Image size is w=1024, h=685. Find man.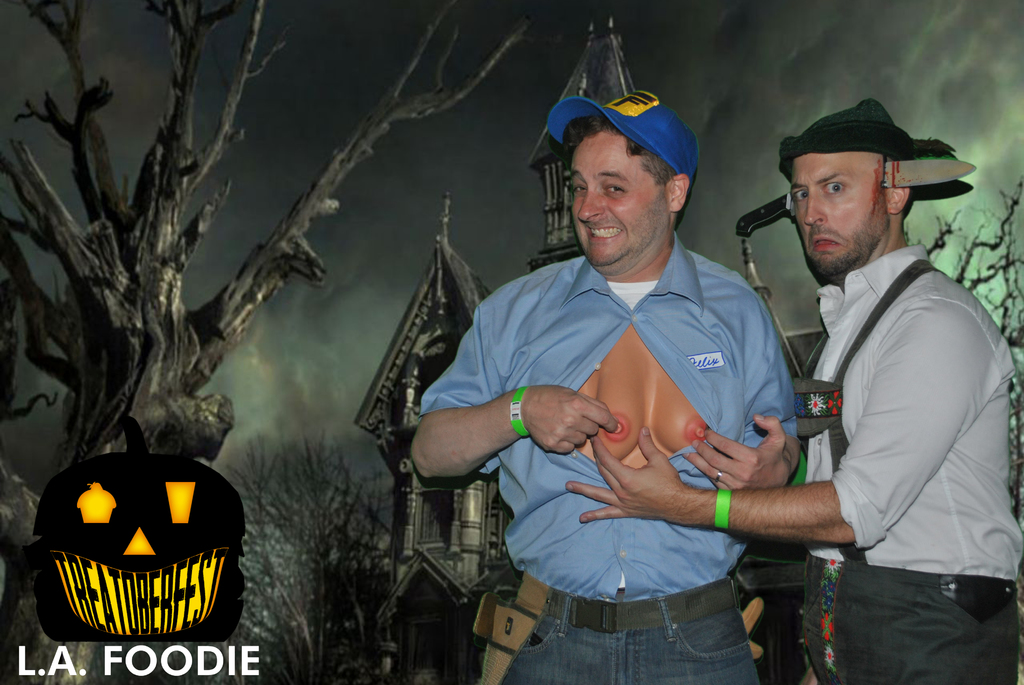
<region>565, 96, 1021, 684</region>.
